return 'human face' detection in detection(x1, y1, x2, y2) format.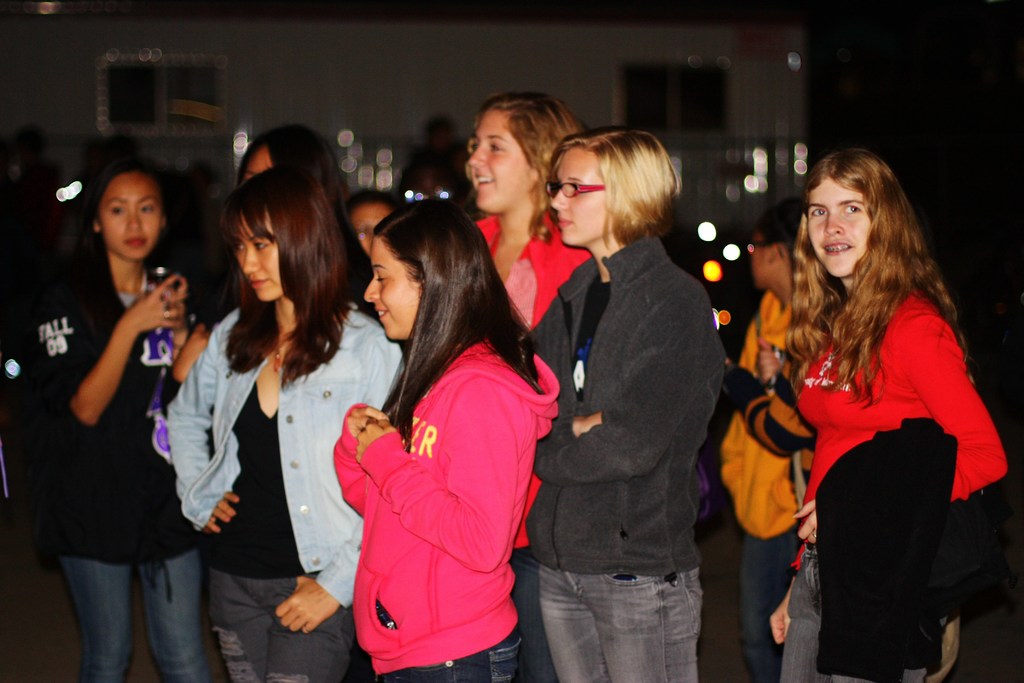
detection(547, 145, 619, 247).
